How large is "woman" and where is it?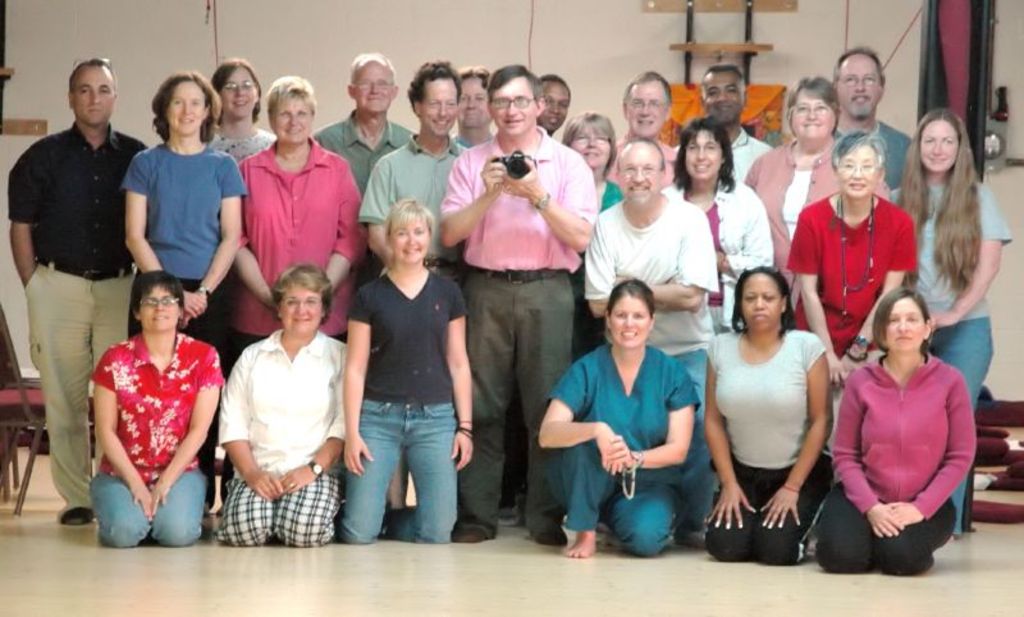
Bounding box: 557,109,626,211.
